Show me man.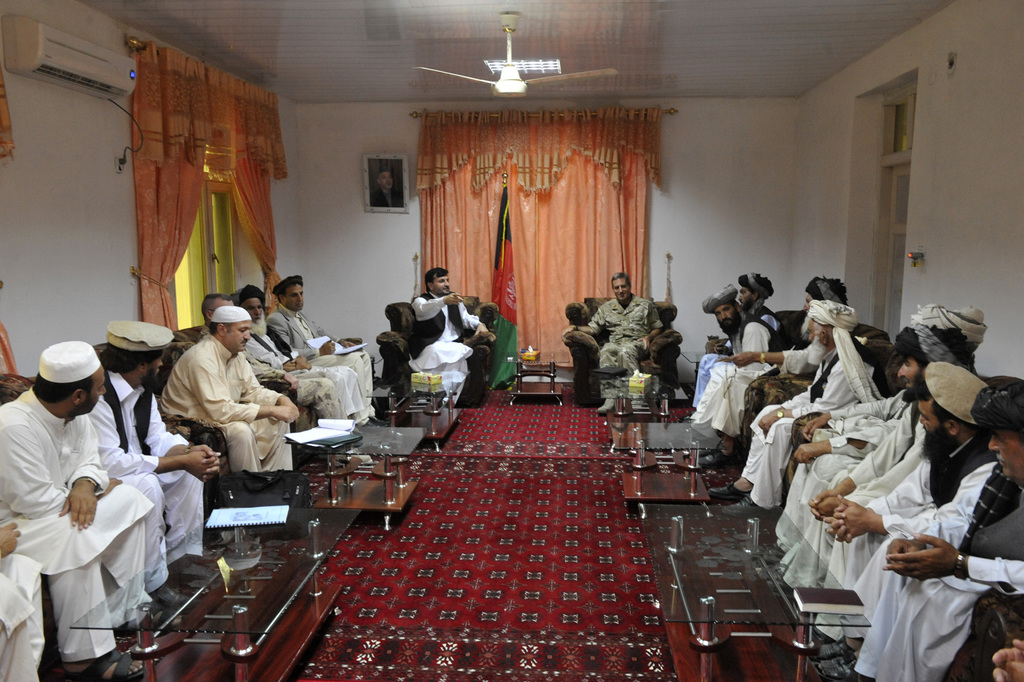
man is here: <box>564,278,660,403</box>.
